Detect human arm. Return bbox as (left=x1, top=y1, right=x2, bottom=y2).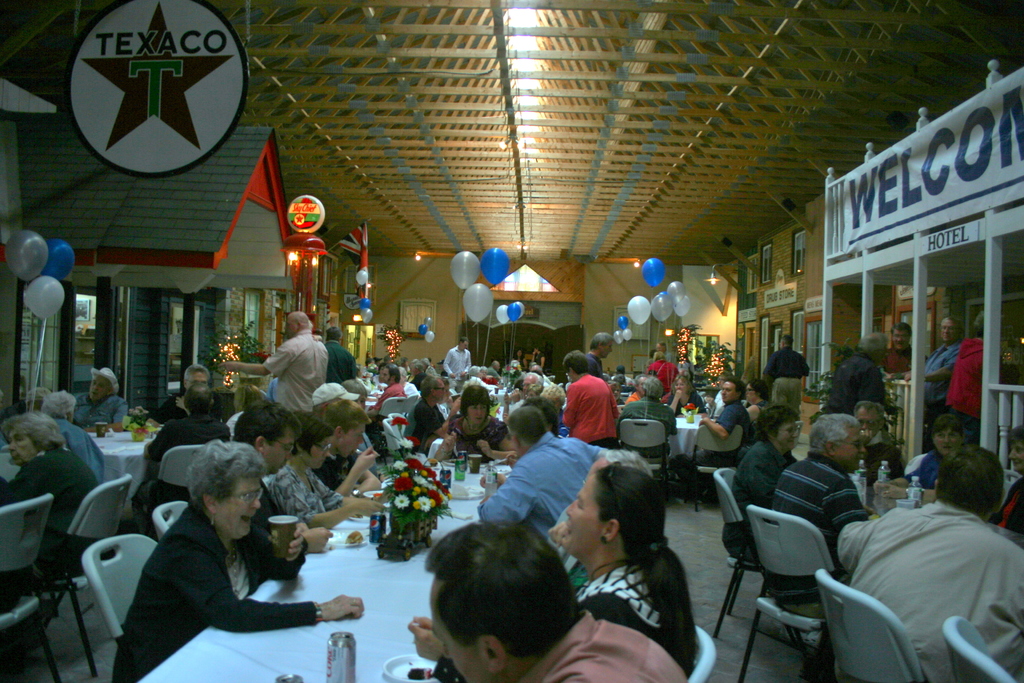
(left=355, top=466, right=376, bottom=498).
